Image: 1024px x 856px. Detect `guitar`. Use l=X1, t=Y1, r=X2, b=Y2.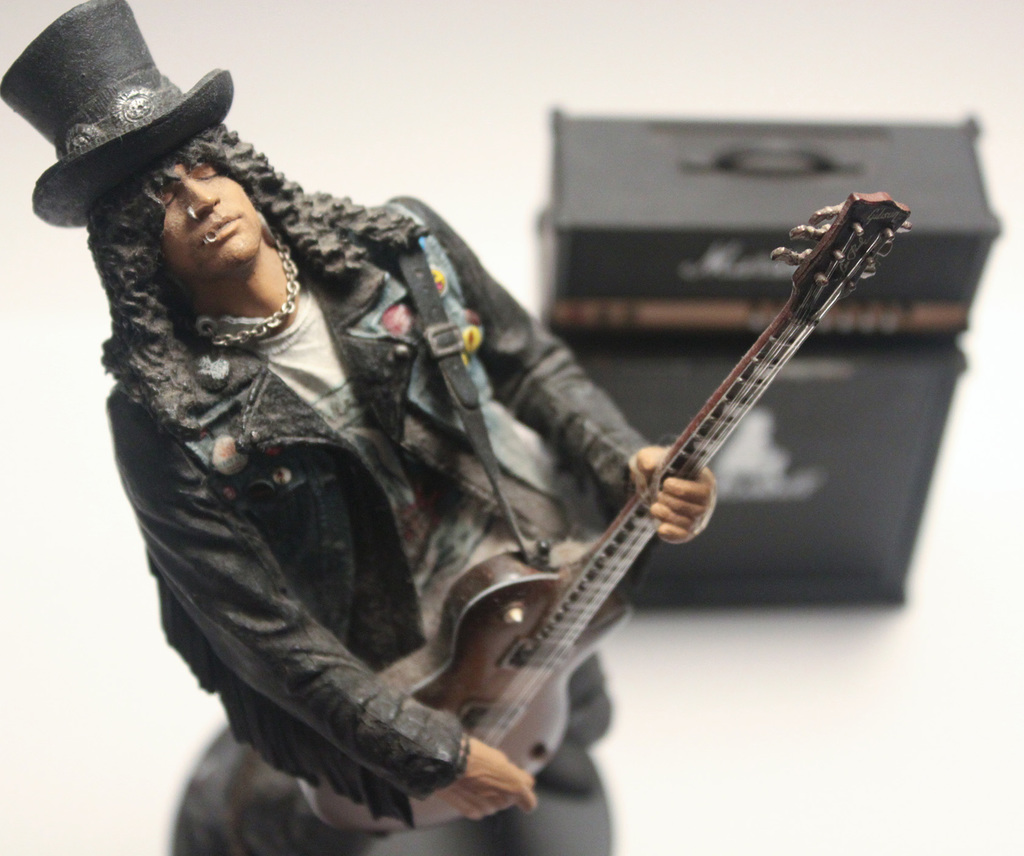
l=310, t=186, r=943, b=809.
